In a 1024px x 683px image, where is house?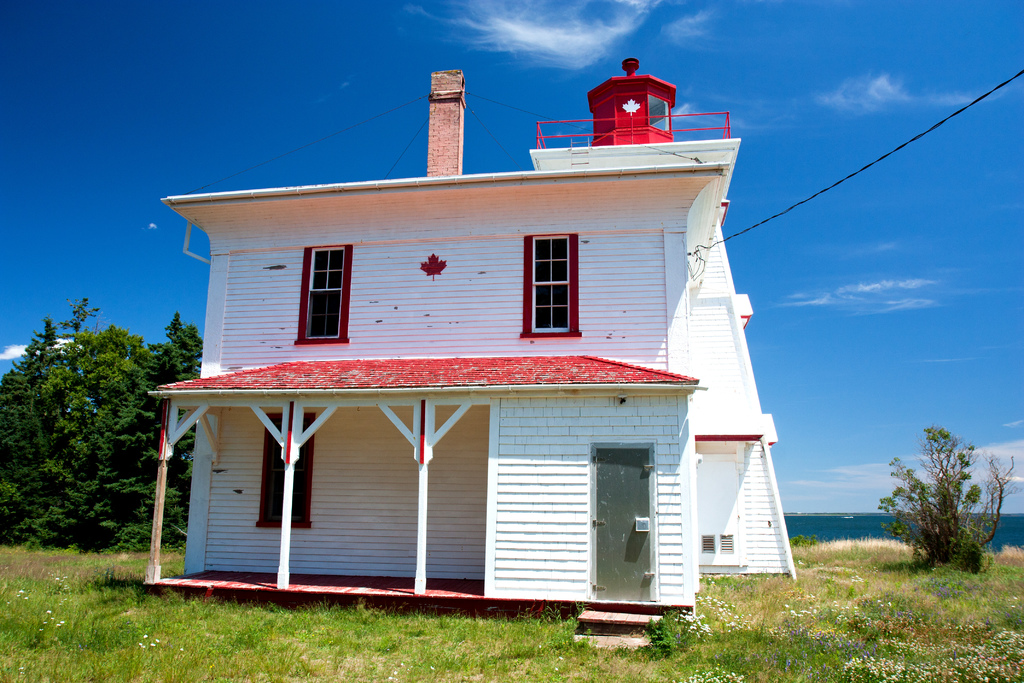
{"left": 138, "top": 54, "right": 797, "bottom": 631}.
